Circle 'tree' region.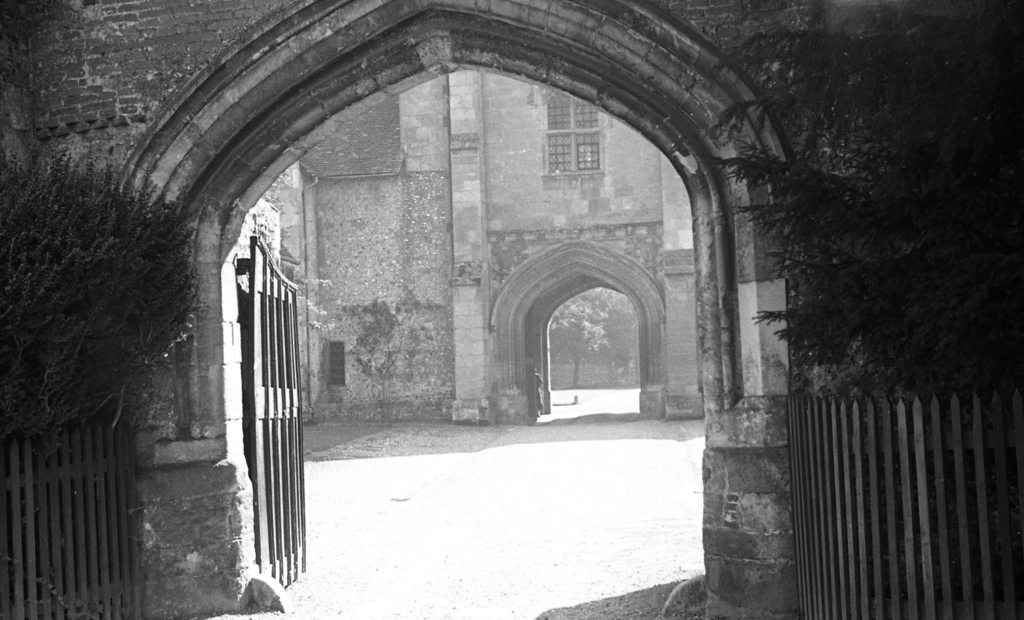
Region: region(590, 291, 637, 388).
